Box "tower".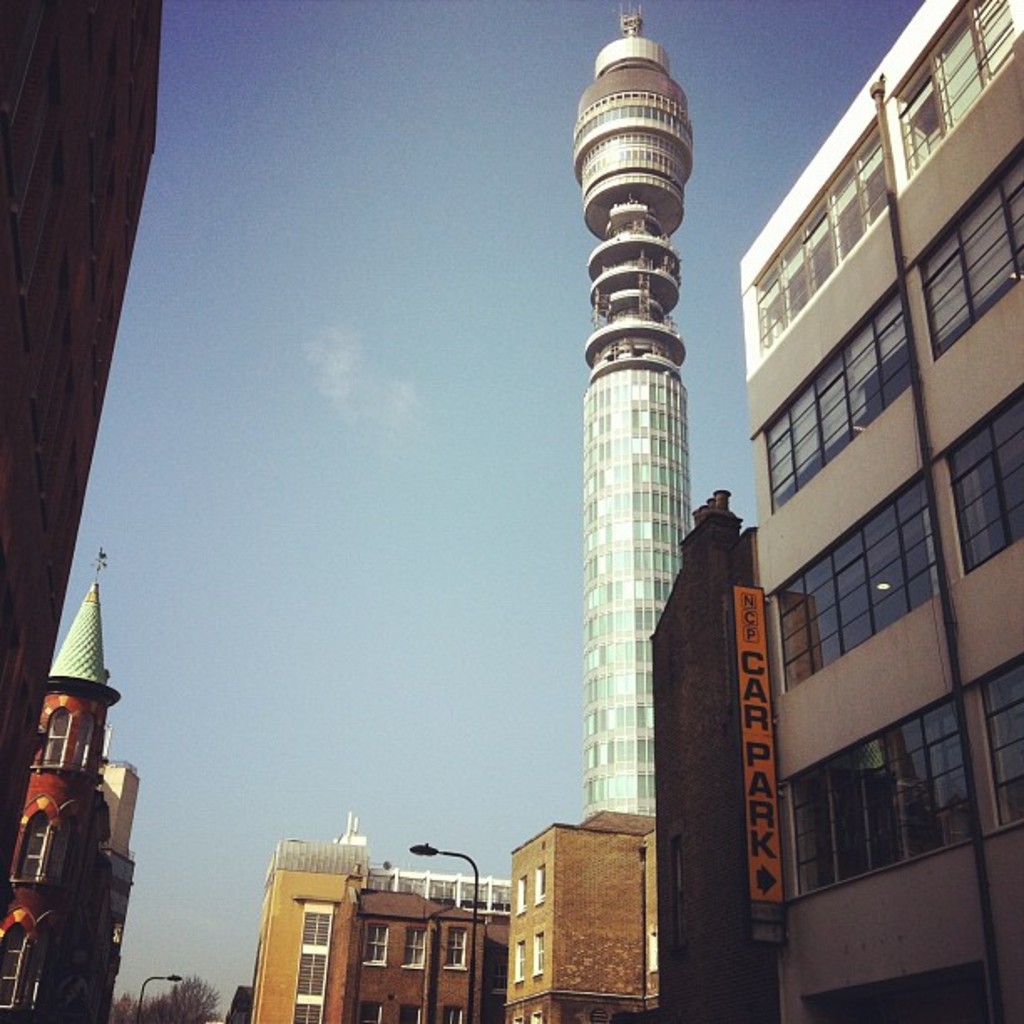
l=0, t=0, r=159, b=893.
